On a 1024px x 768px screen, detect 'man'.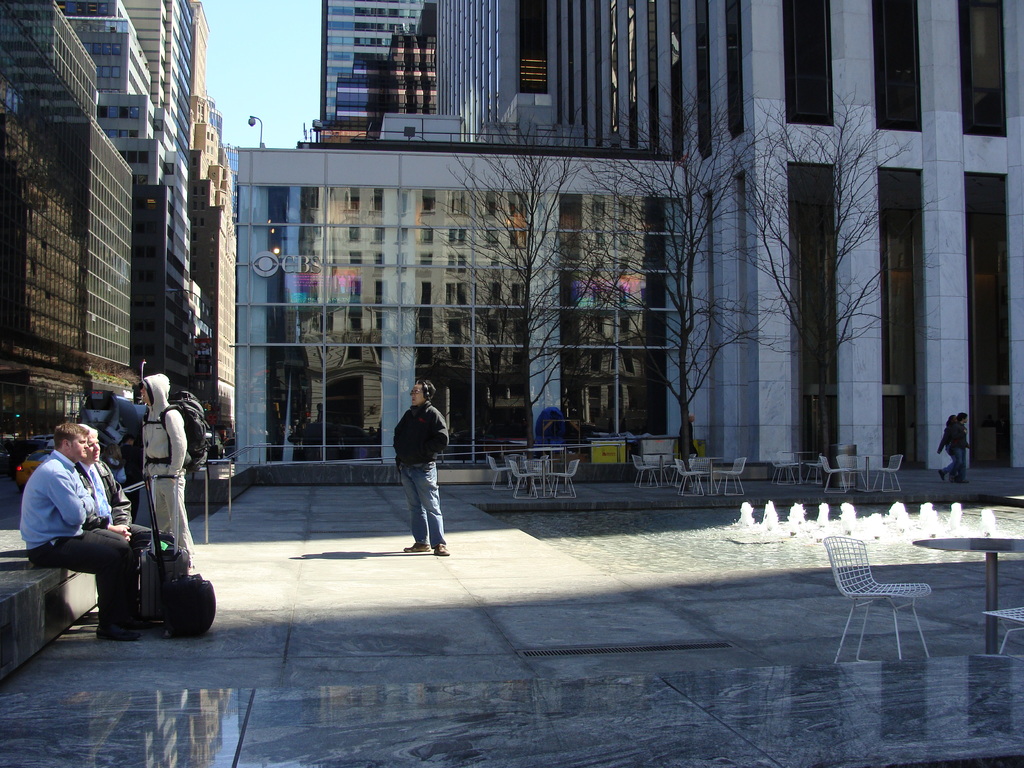
138,373,198,574.
